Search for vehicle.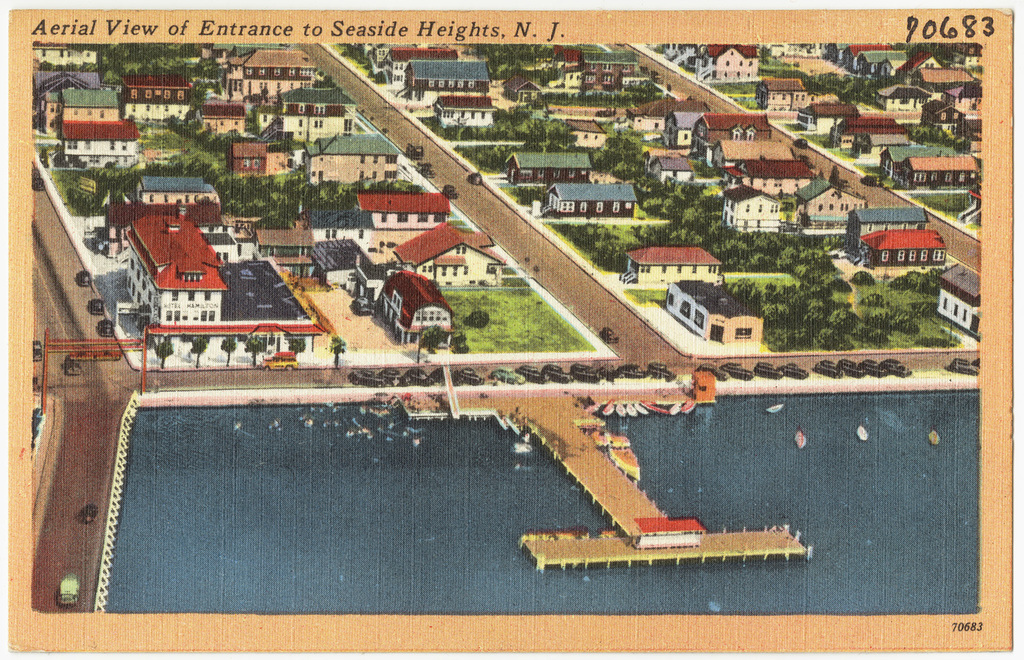
Found at {"left": 927, "top": 431, "right": 944, "bottom": 443}.
